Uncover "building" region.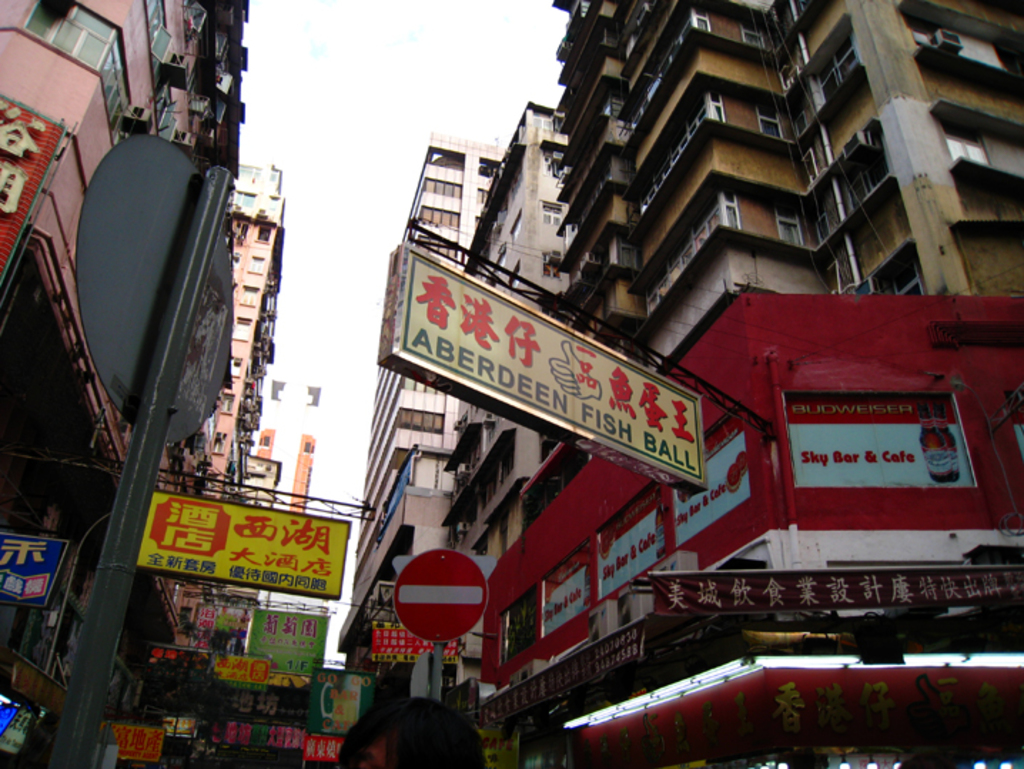
Uncovered: locate(439, 104, 565, 768).
